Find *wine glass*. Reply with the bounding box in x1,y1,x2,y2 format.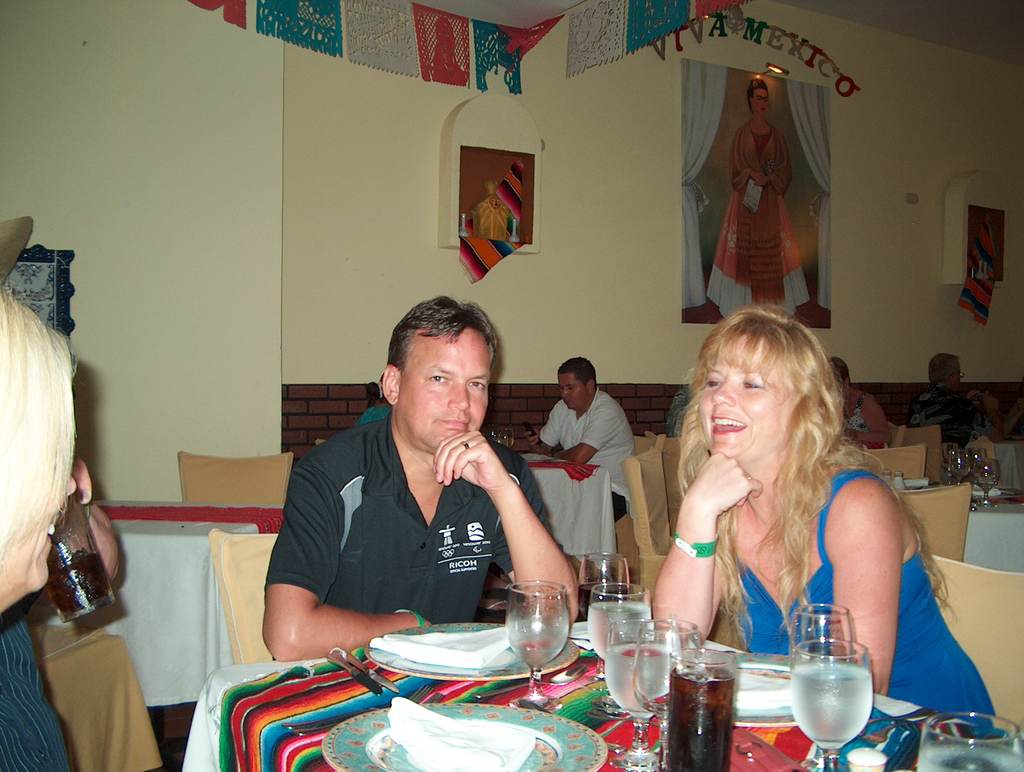
506,579,570,707.
